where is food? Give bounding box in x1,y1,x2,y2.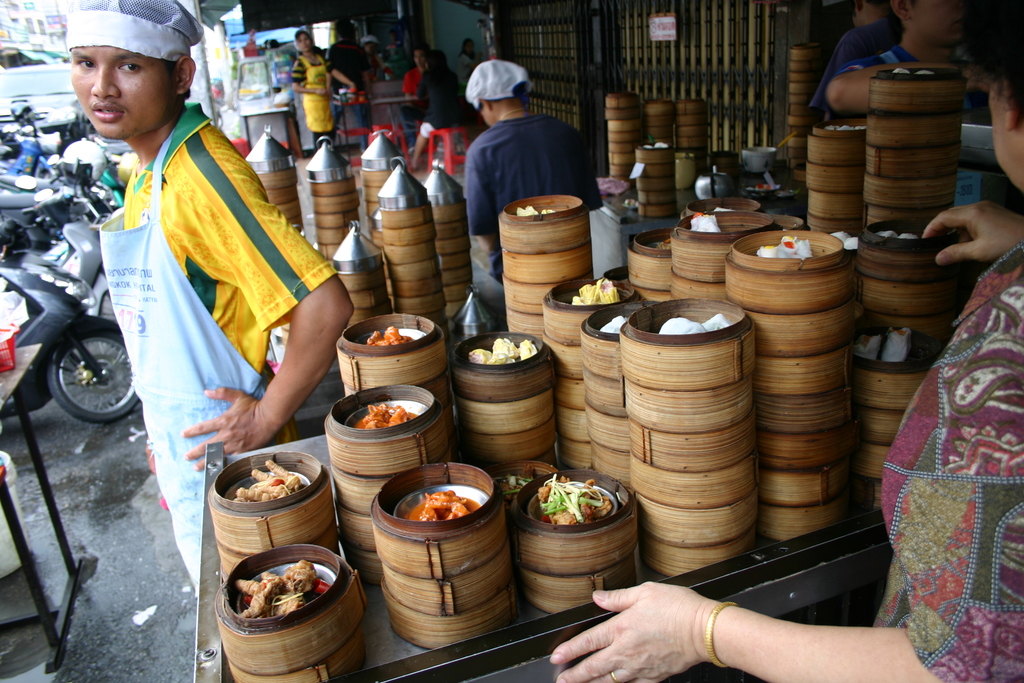
757,236,813,256.
